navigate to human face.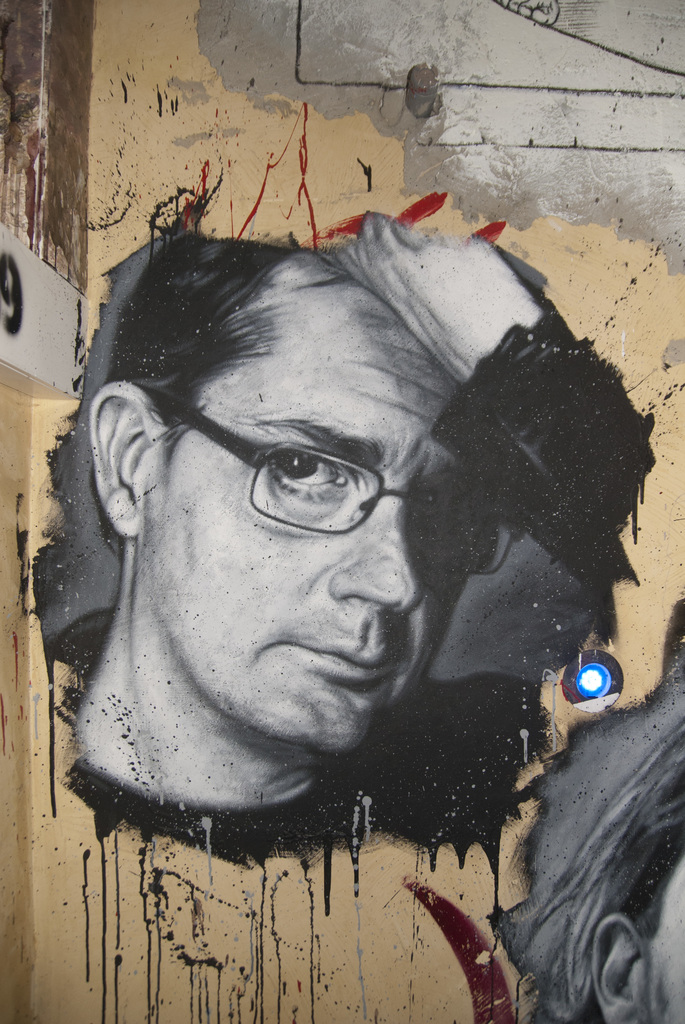
Navigation target: <bbox>656, 860, 684, 1023</bbox>.
